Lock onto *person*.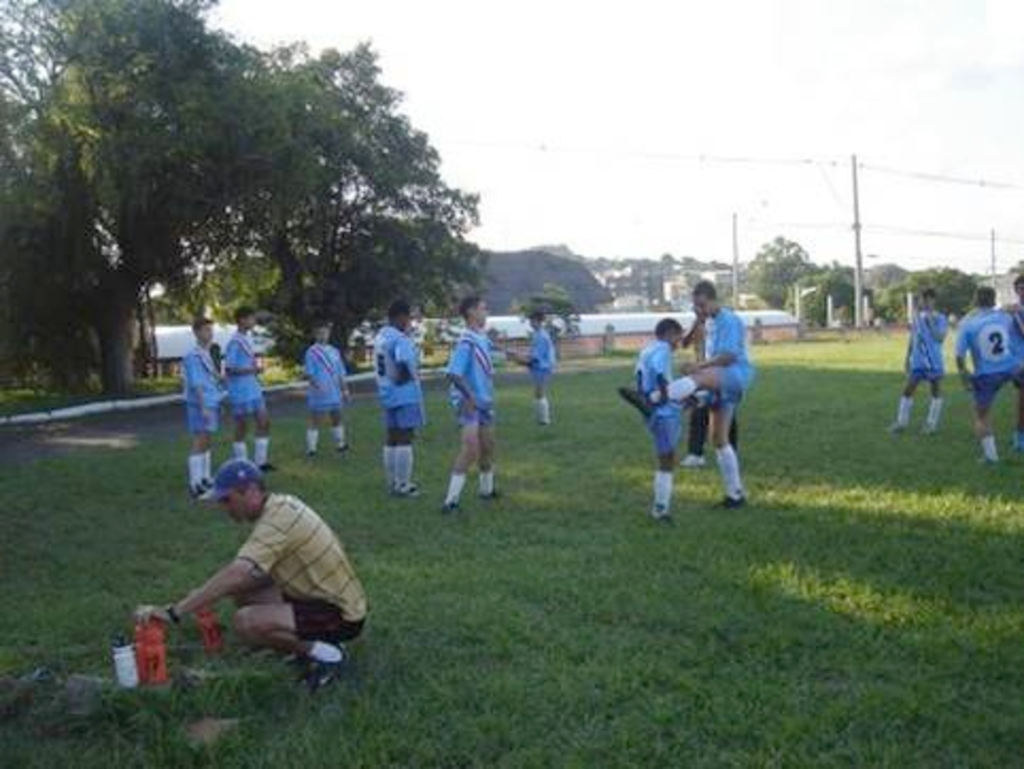
Locked: bbox(948, 283, 1022, 461).
